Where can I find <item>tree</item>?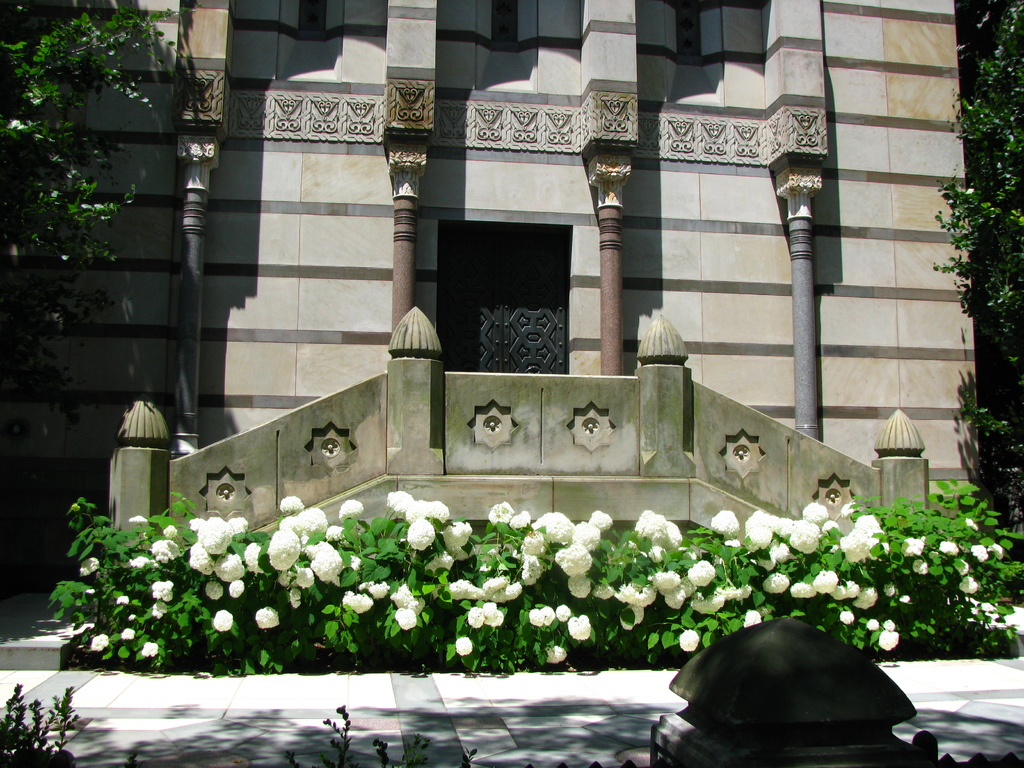
You can find it at bbox(931, 0, 1023, 404).
